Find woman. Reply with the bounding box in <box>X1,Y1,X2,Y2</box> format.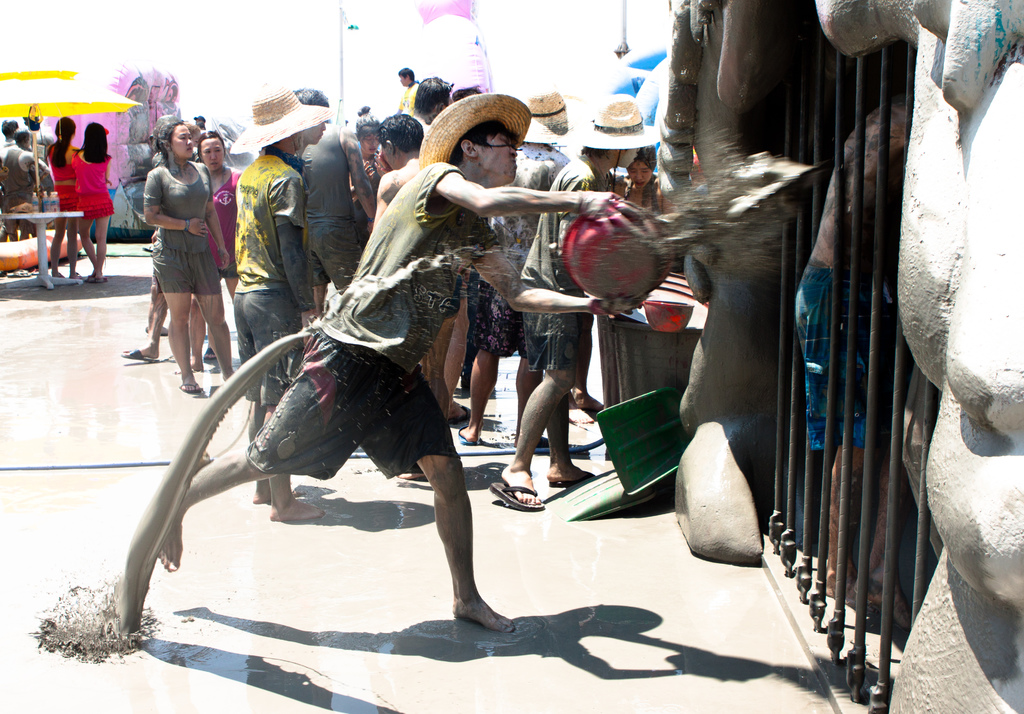
<box>614,144,675,211</box>.
